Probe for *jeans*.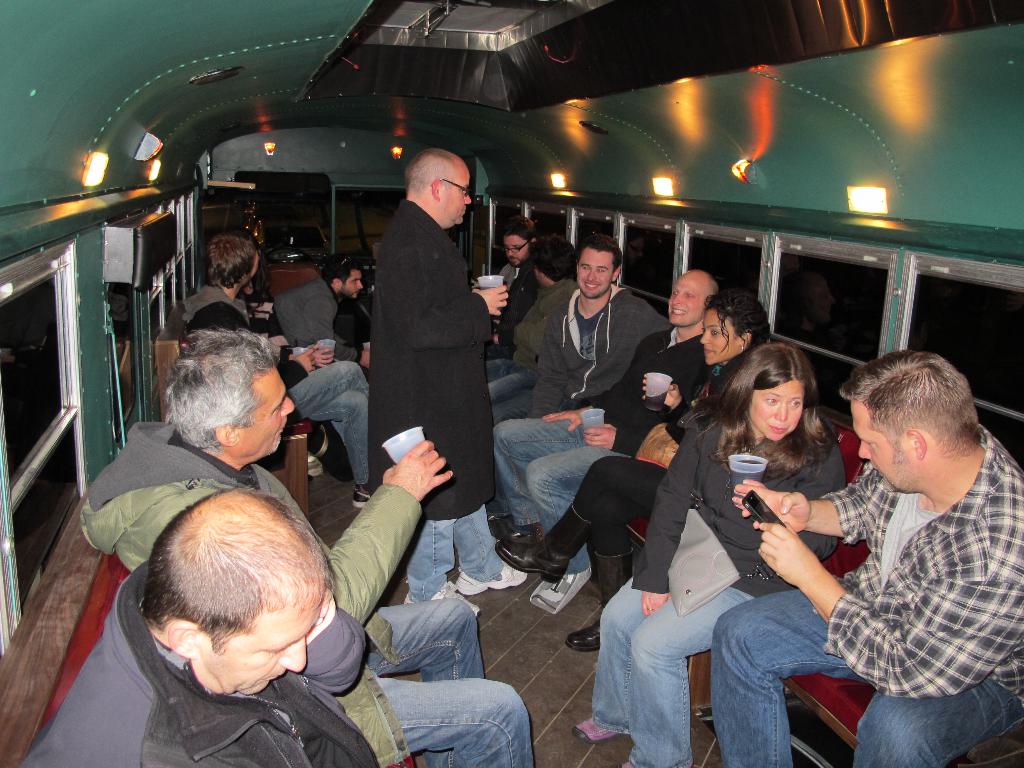
Probe result: (x1=591, y1=555, x2=757, y2=767).
